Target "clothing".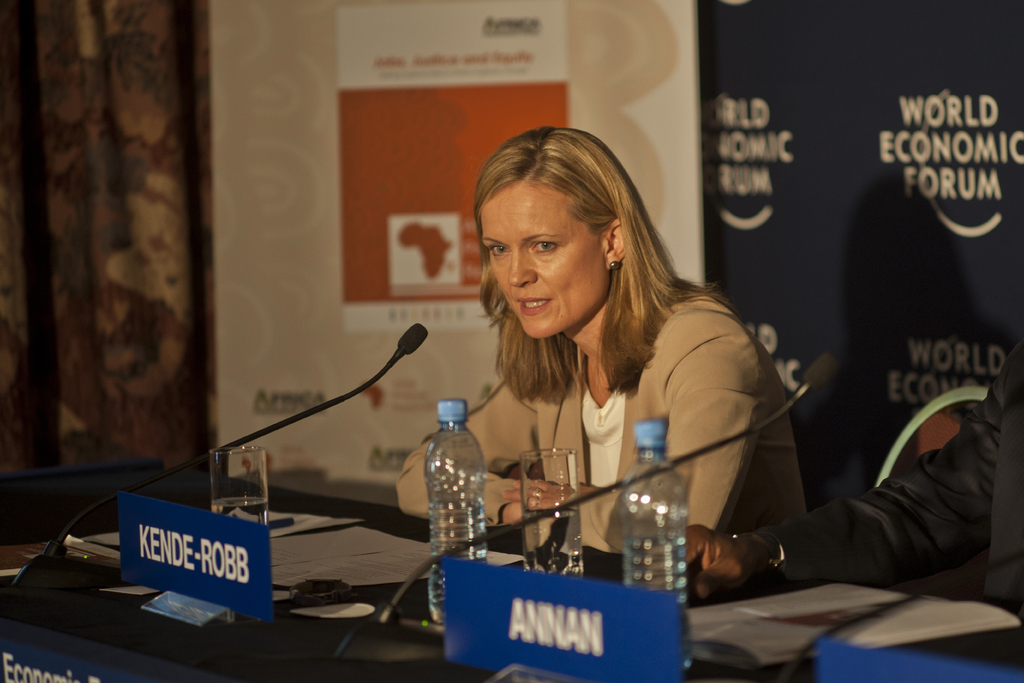
Target region: (left=767, top=348, right=1023, bottom=612).
